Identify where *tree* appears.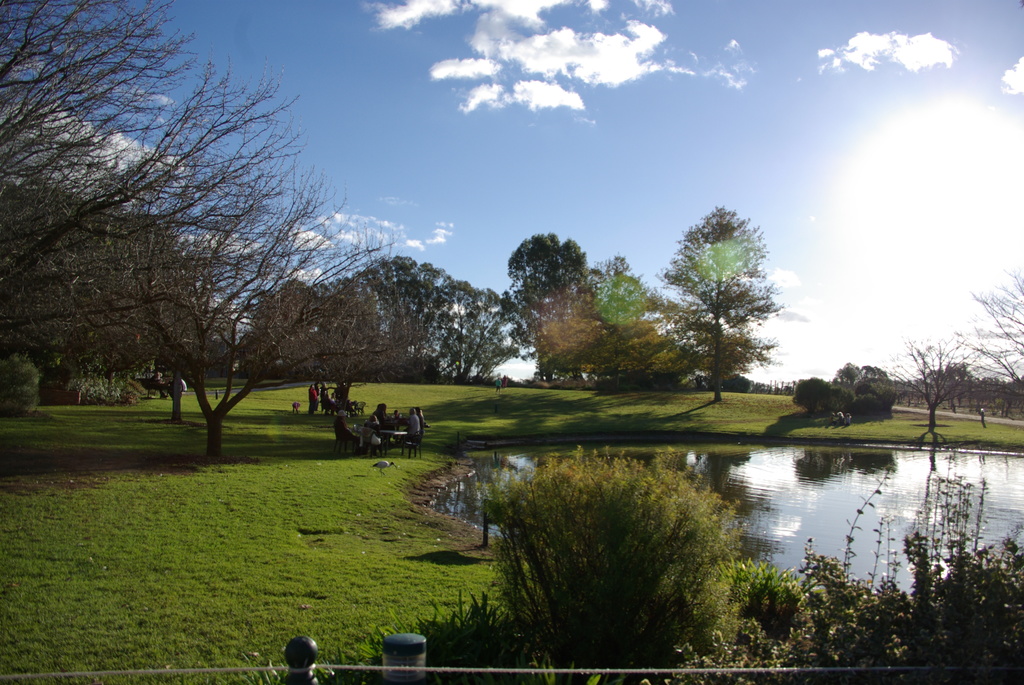
Appears at Rect(874, 321, 968, 460).
